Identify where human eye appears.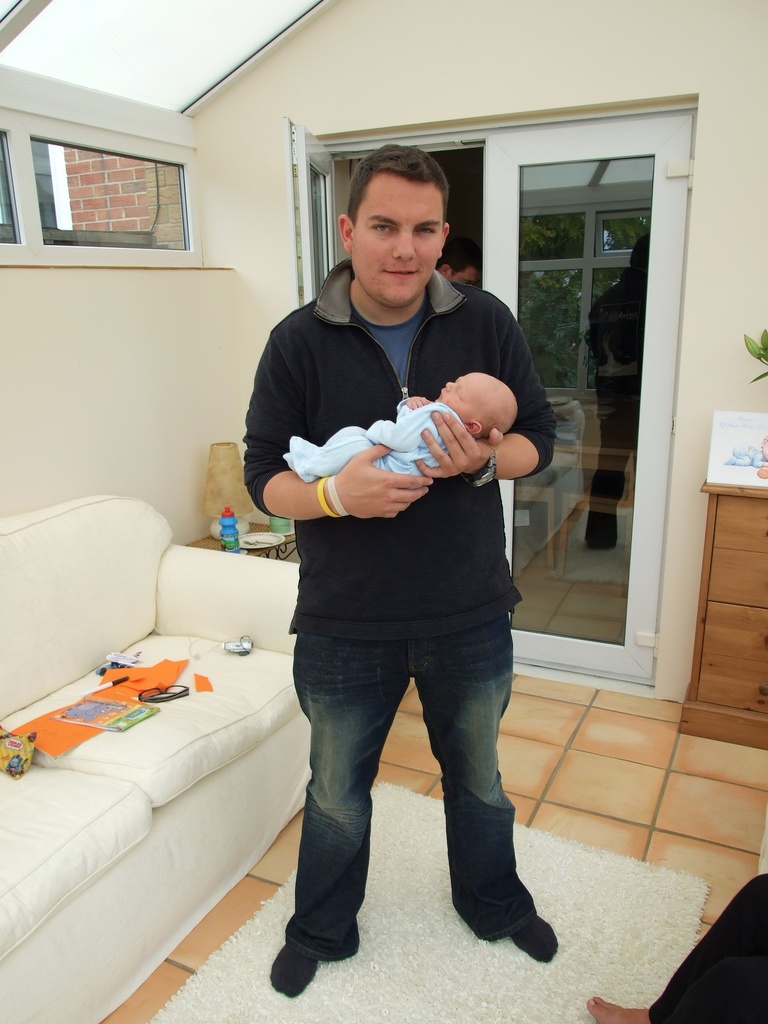
Appears at (x1=461, y1=279, x2=471, y2=284).
